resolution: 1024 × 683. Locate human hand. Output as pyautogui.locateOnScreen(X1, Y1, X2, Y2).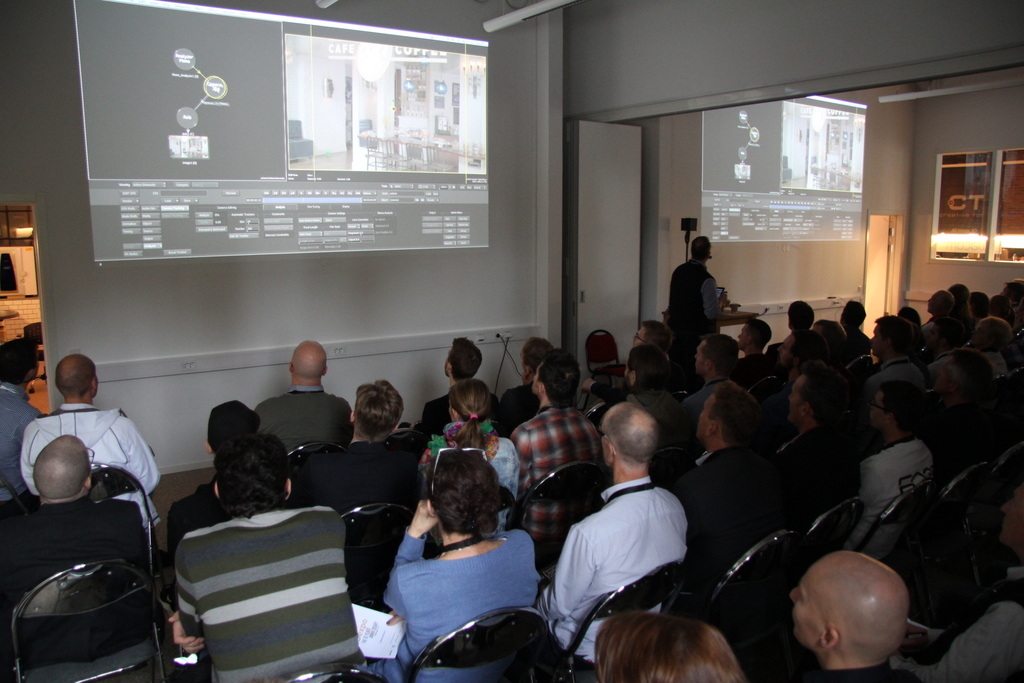
pyautogui.locateOnScreen(166, 611, 207, 654).
